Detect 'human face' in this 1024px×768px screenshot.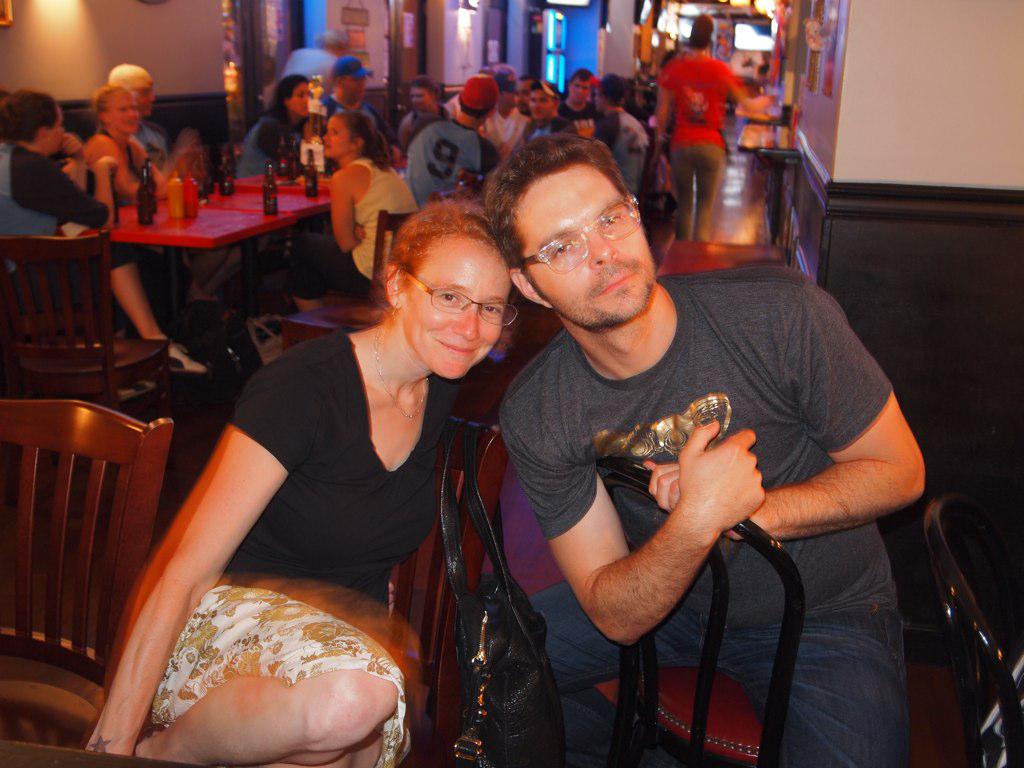
Detection: left=518, top=167, right=658, bottom=330.
